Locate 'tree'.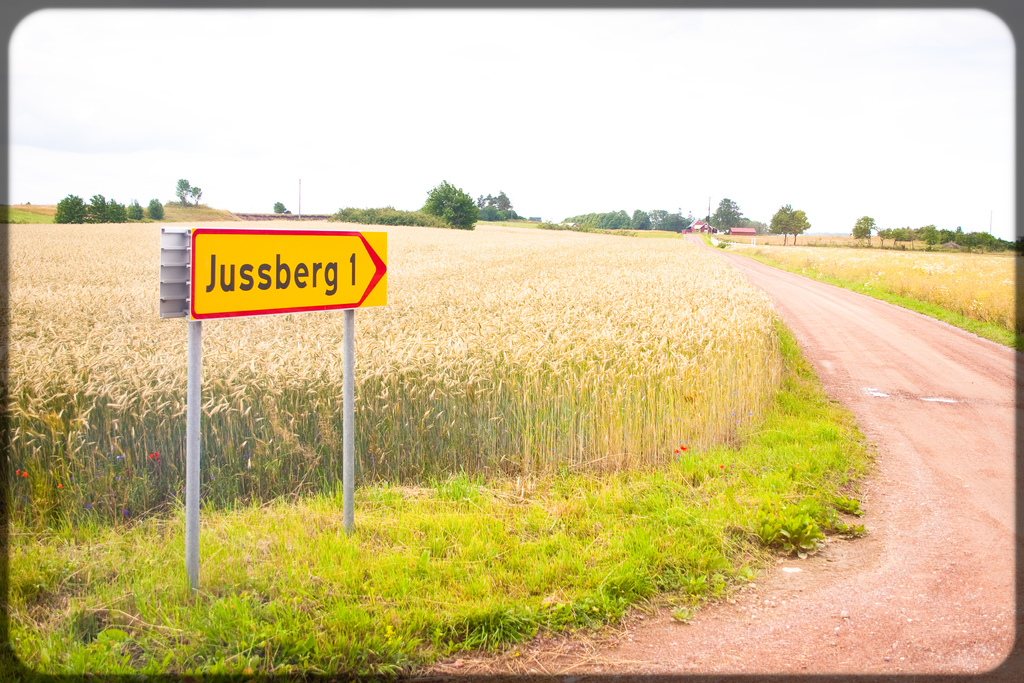
Bounding box: <bbox>83, 190, 113, 223</bbox>.
